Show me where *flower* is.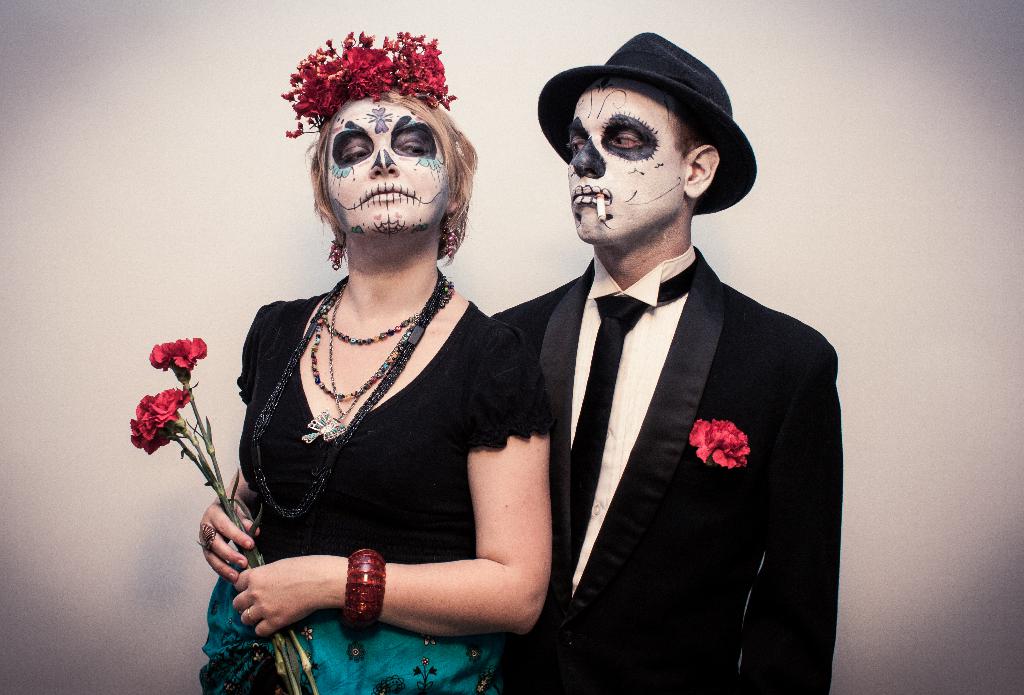
*flower* is at [x1=689, y1=416, x2=750, y2=470].
